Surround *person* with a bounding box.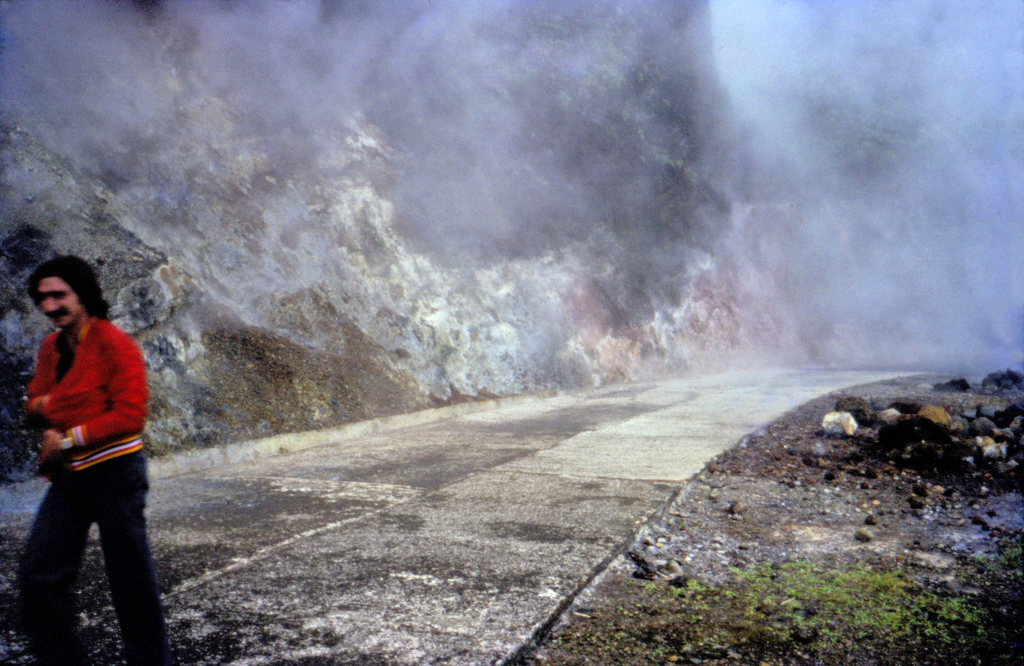
box(11, 222, 164, 651).
